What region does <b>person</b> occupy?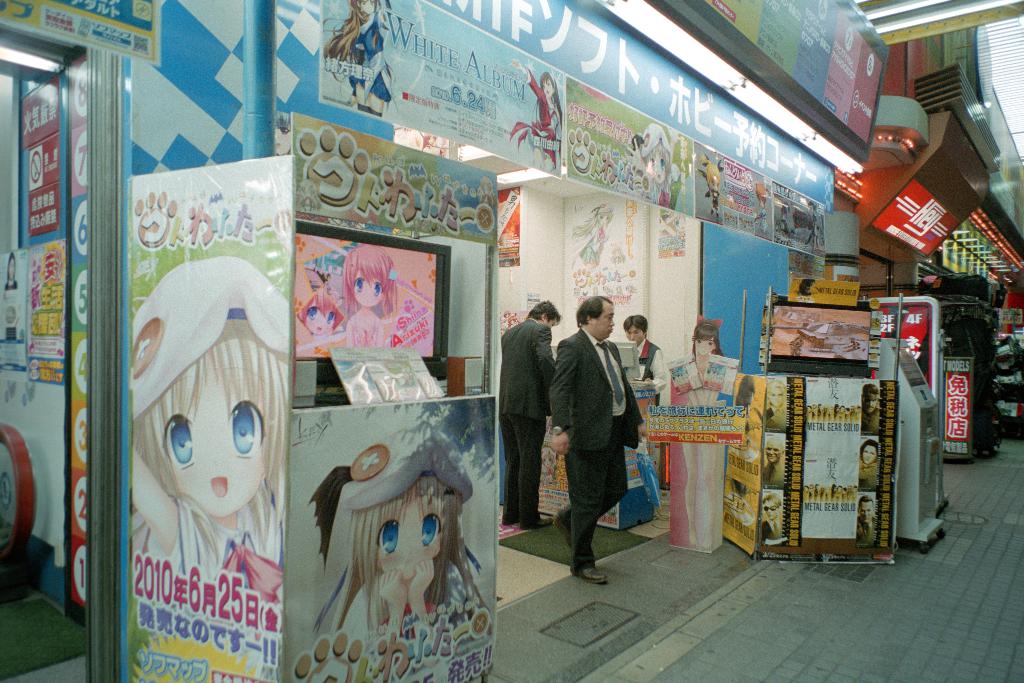
bbox=[613, 294, 675, 523].
